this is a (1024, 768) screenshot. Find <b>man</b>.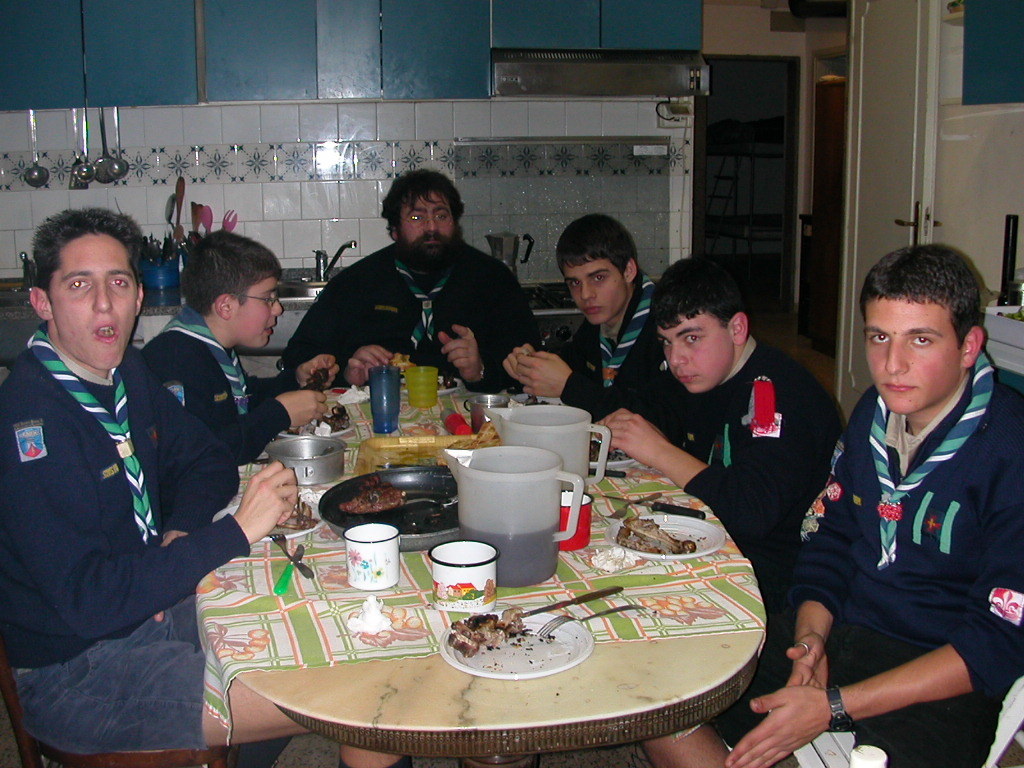
Bounding box: x1=0 y1=202 x2=286 y2=763.
